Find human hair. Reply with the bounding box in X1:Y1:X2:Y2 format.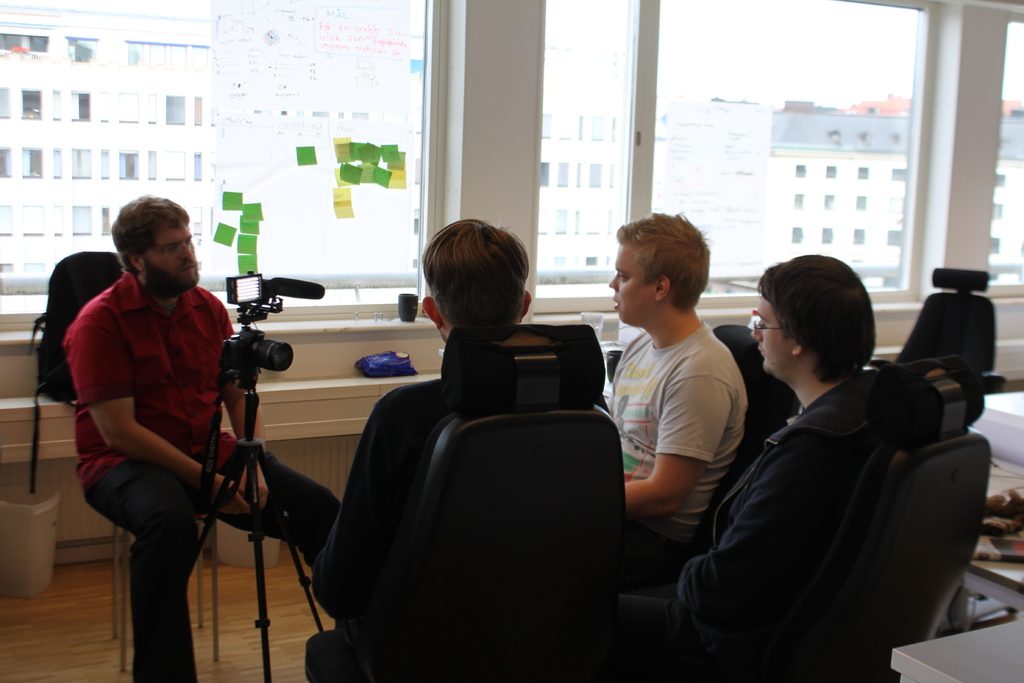
612:210:706:317.
